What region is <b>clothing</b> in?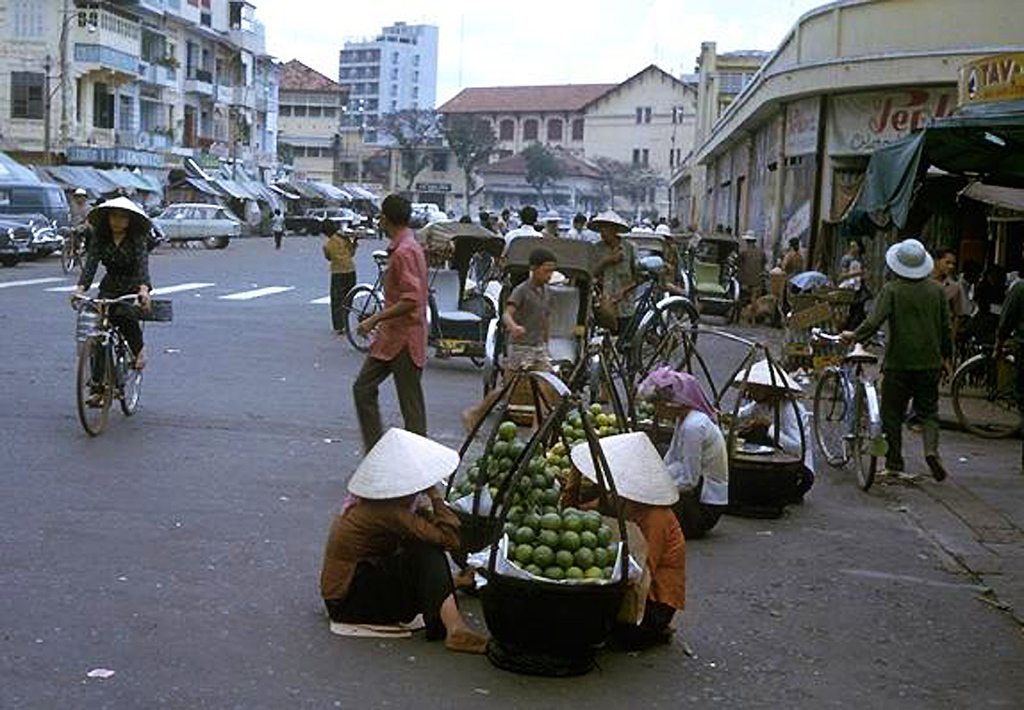
Rect(842, 279, 958, 459).
